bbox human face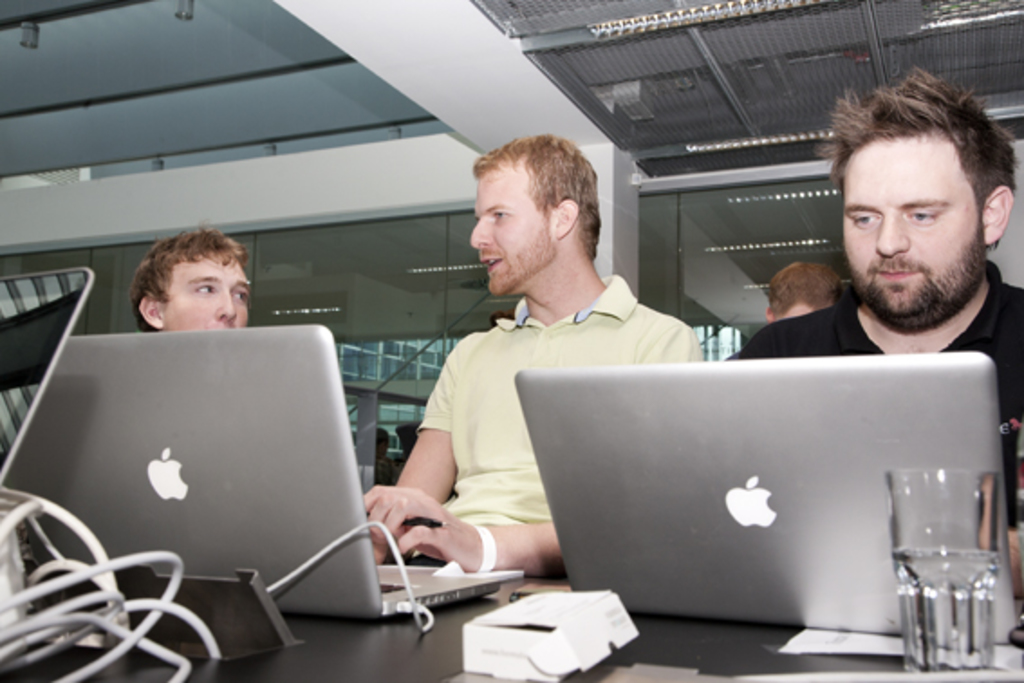
rect(462, 172, 553, 296)
